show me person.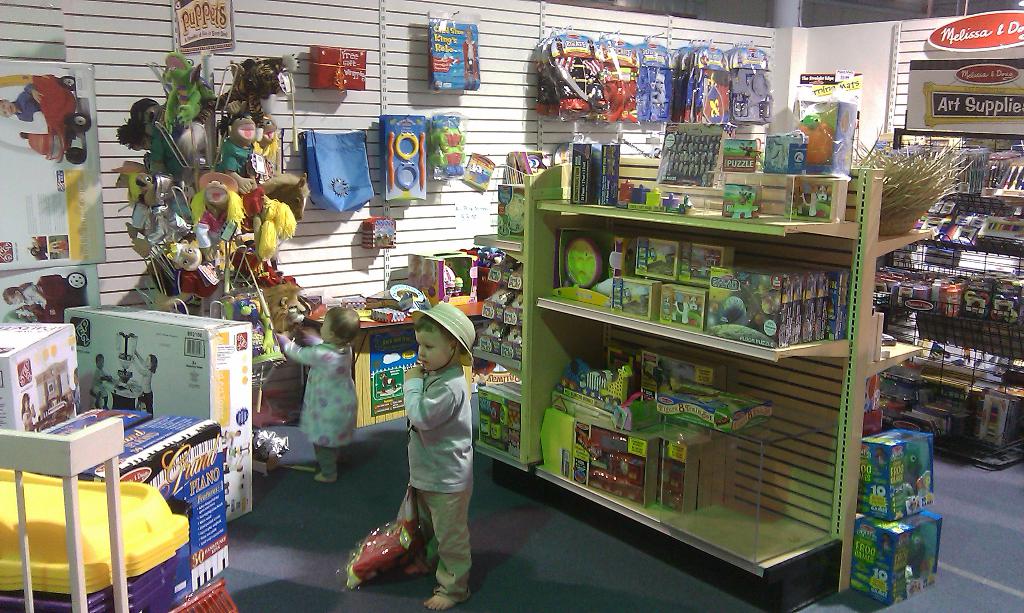
person is here: 273:292:355:477.
